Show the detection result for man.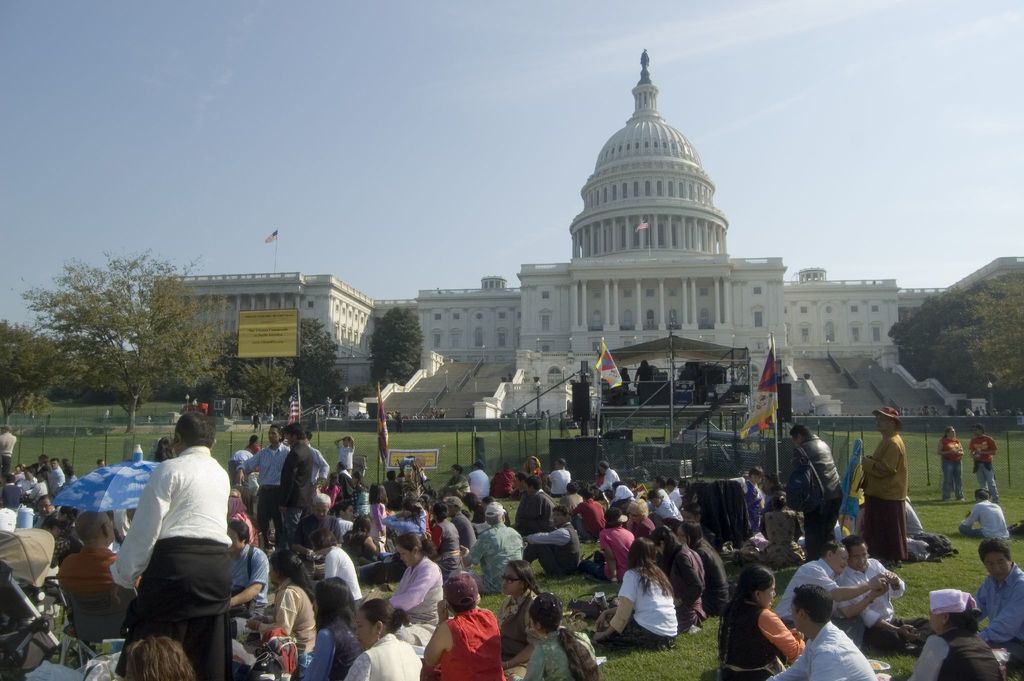
<region>975, 539, 1023, 679</region>.
